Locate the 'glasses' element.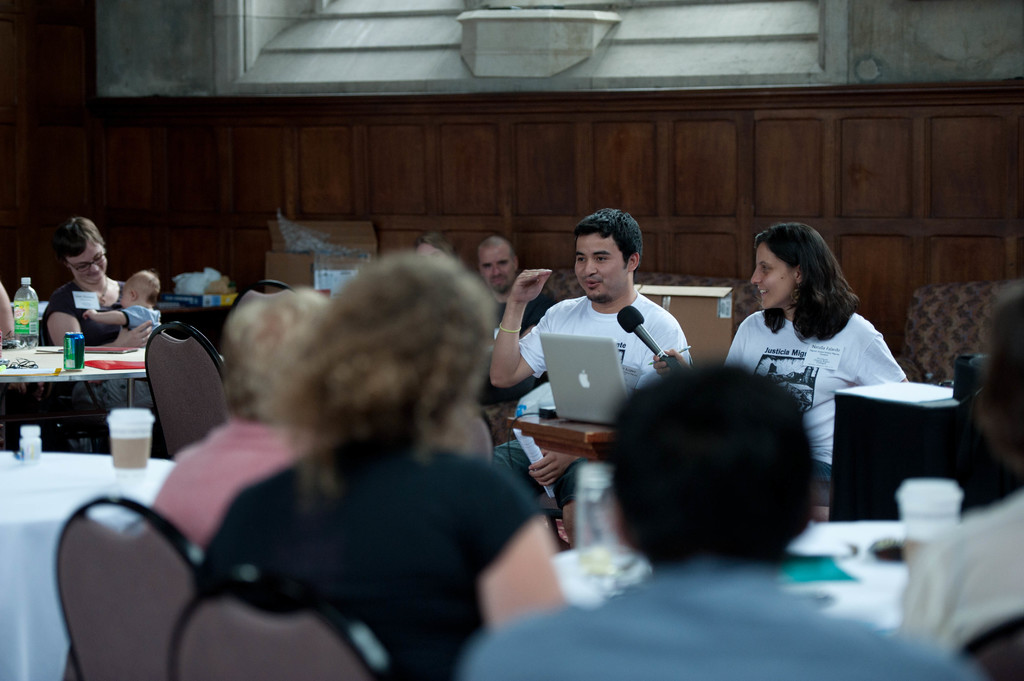
Element bbox: box=[63, 249, 108, 275].
